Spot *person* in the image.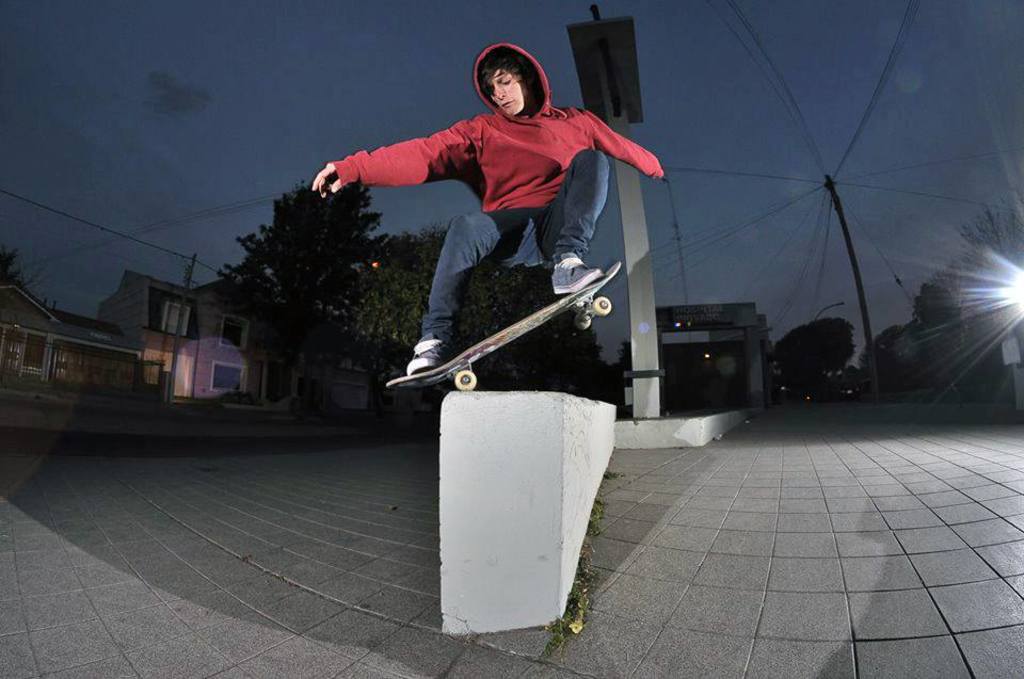
*person* found at bbox=(307, 39, 669, 377).
